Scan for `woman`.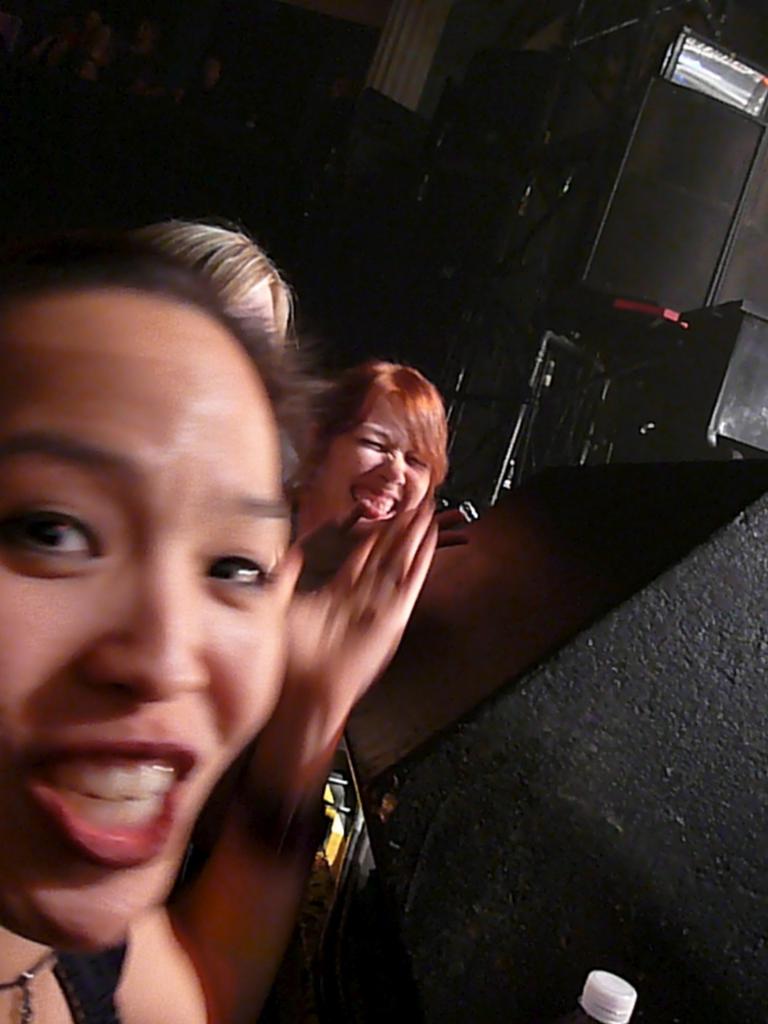
Scan result: {"x1": 269, "y1": 353, "x2": 452, "y2": 554}.
